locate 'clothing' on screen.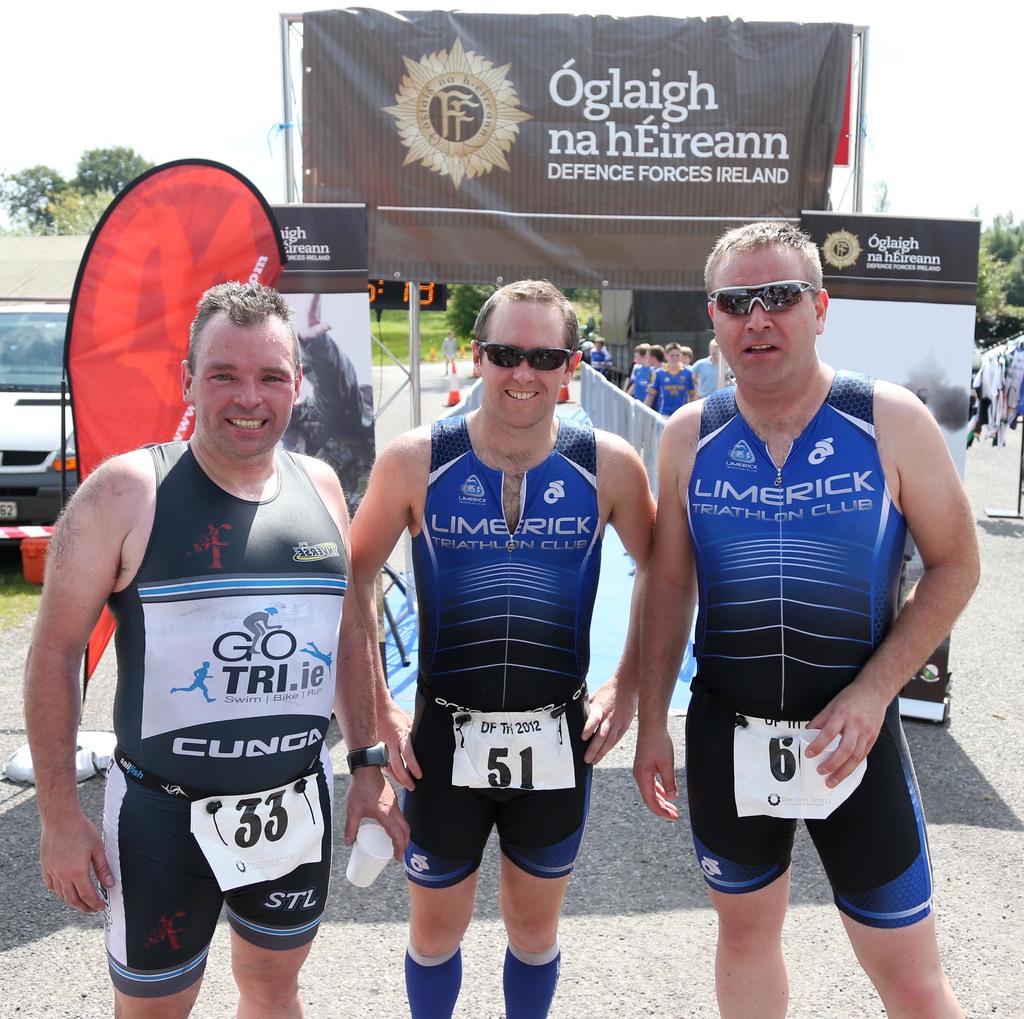
On screen at bbox=(105, 440, 353, 1002).
